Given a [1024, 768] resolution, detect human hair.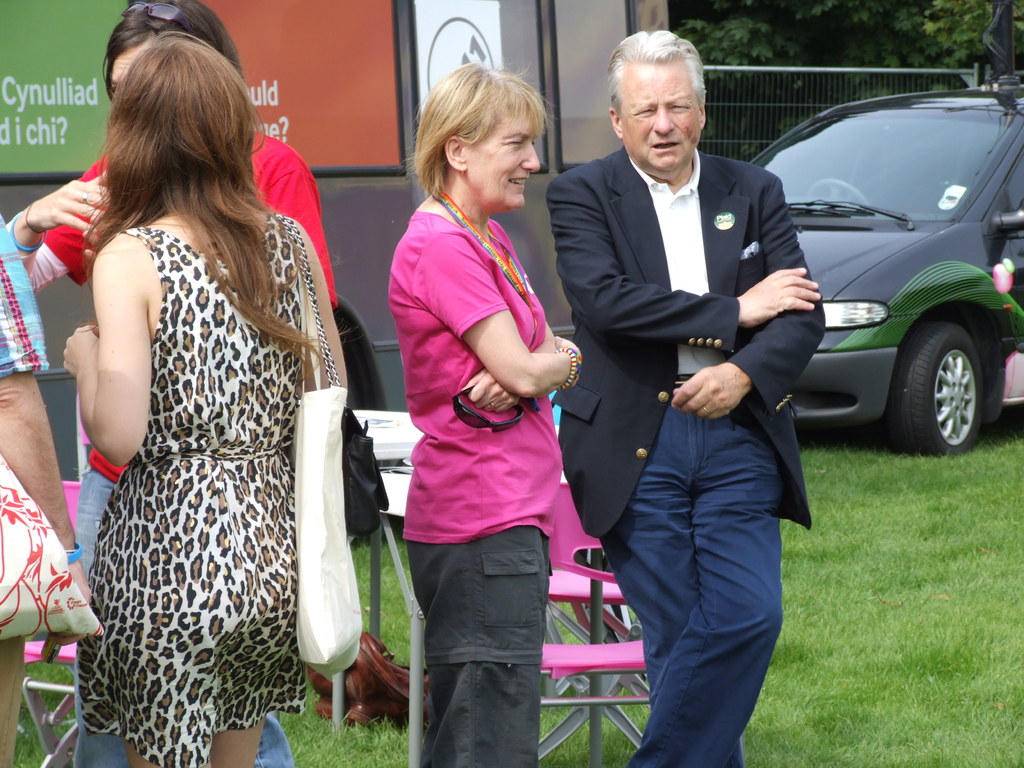
crop(91, 27, 350, 395).
